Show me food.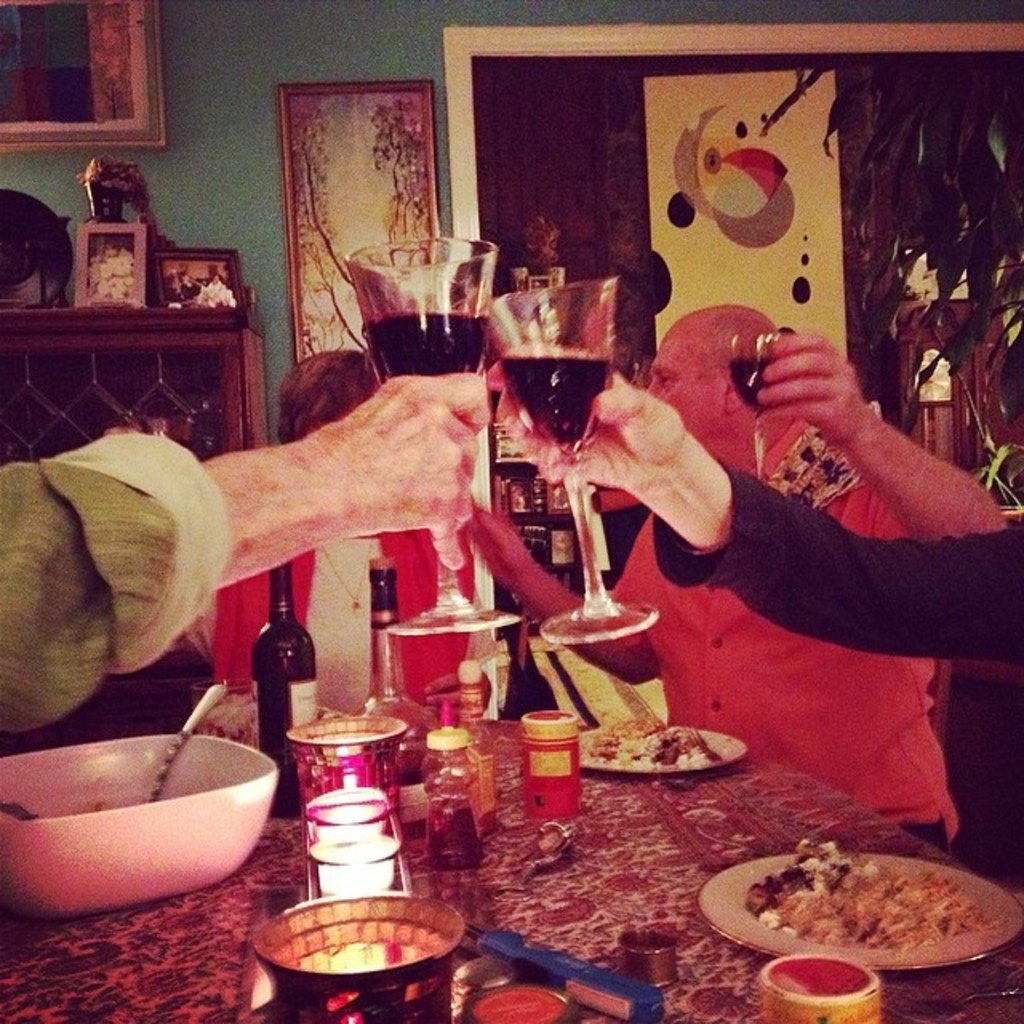
food is here: <region>578, 718, 720, 774</region>.
